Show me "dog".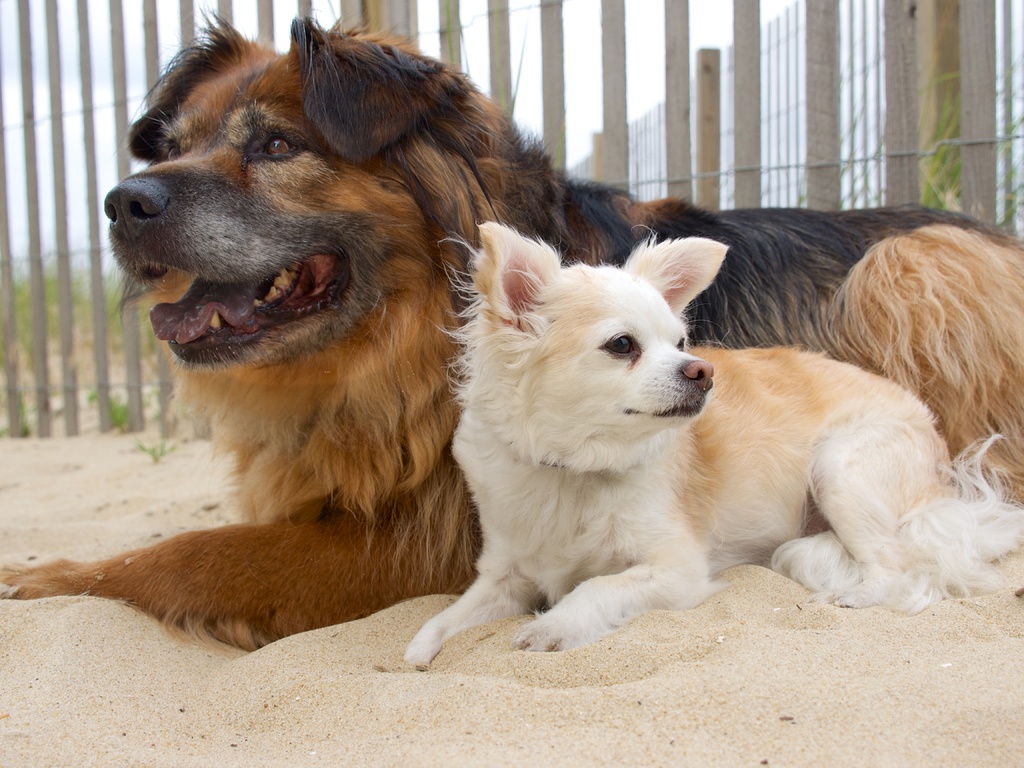
"dog" is here: [424, 221, 1023, 673].
